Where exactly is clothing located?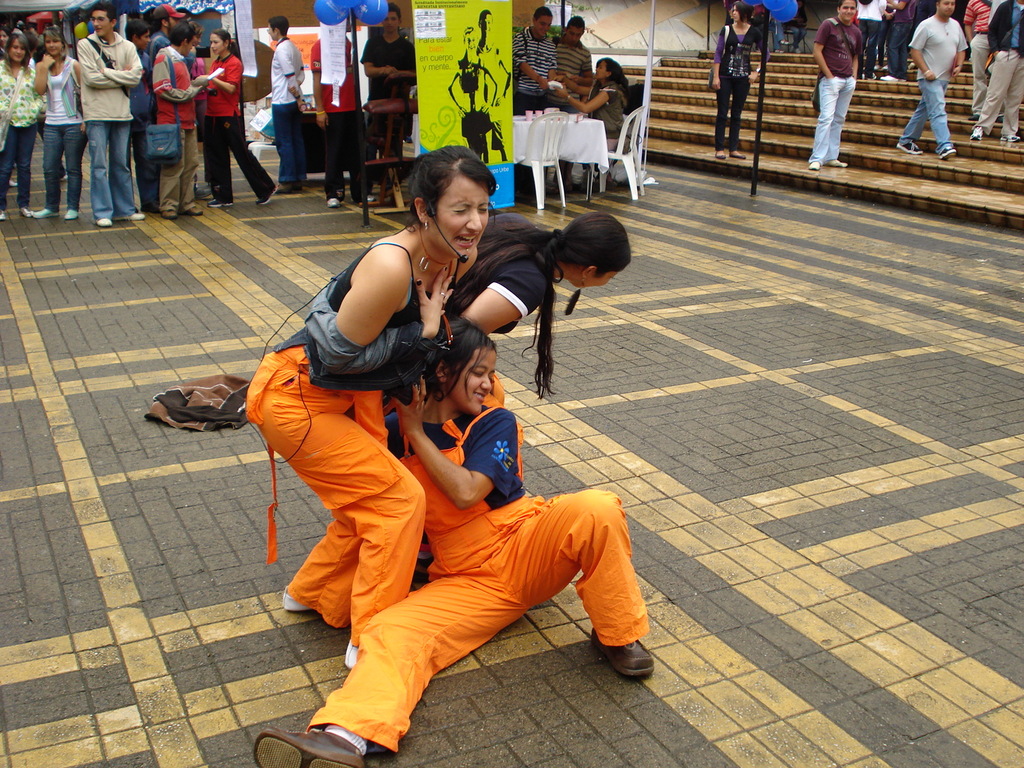
Its bounding box is 884/0/921/81.
